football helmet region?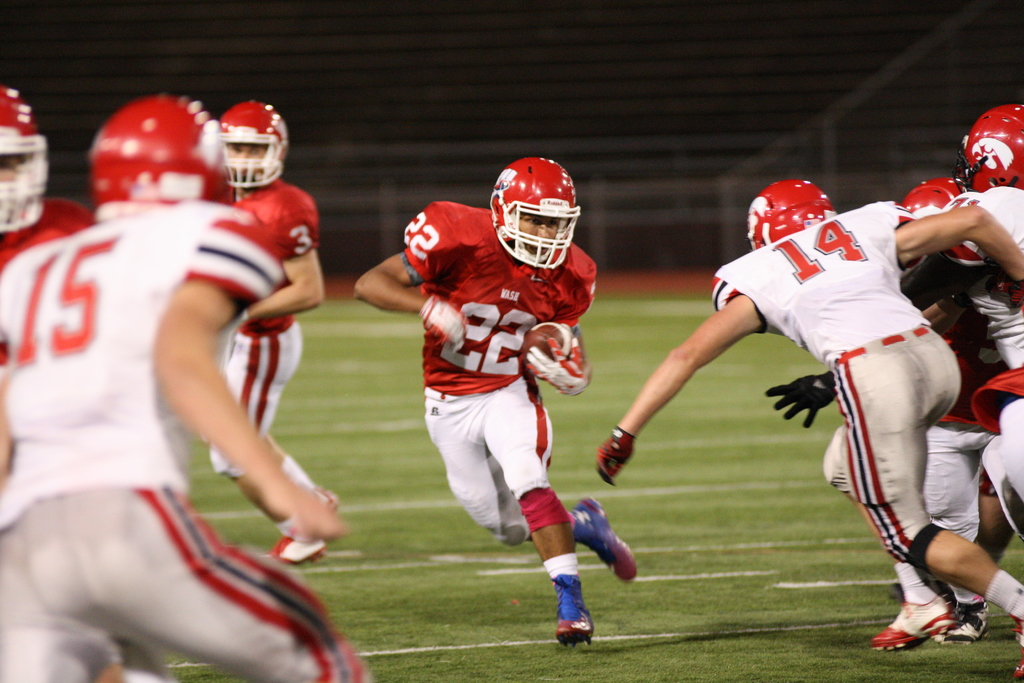
bbox=(745, 178, 837, 252)
